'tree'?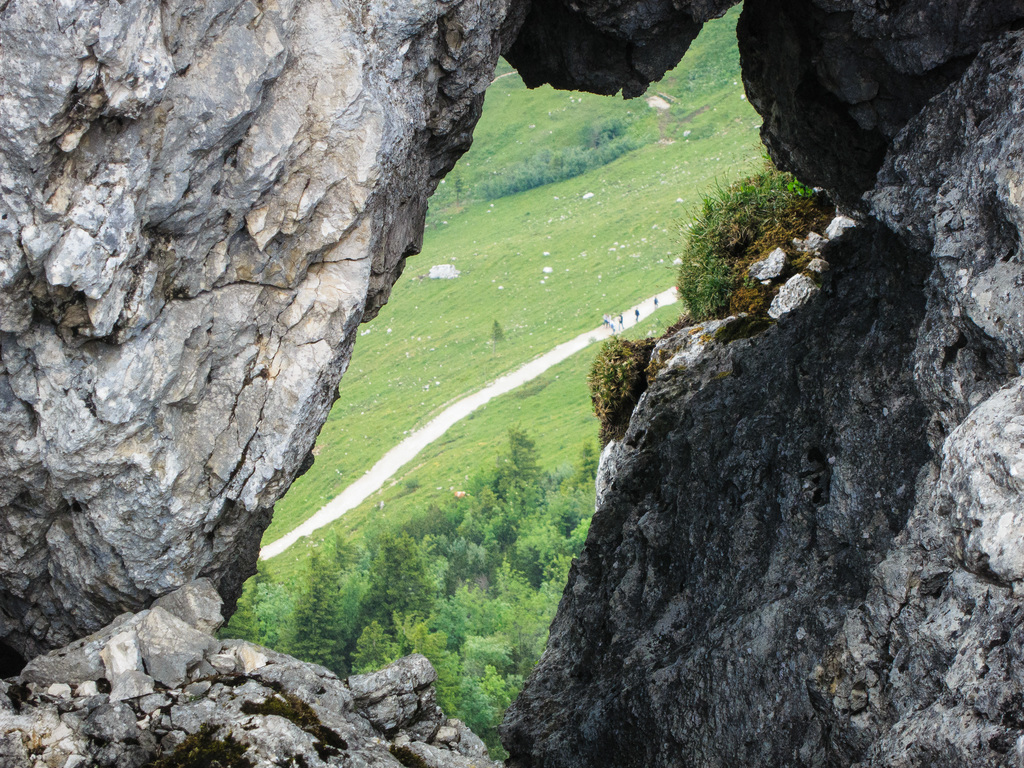
region(255, 574, 296, 653)
